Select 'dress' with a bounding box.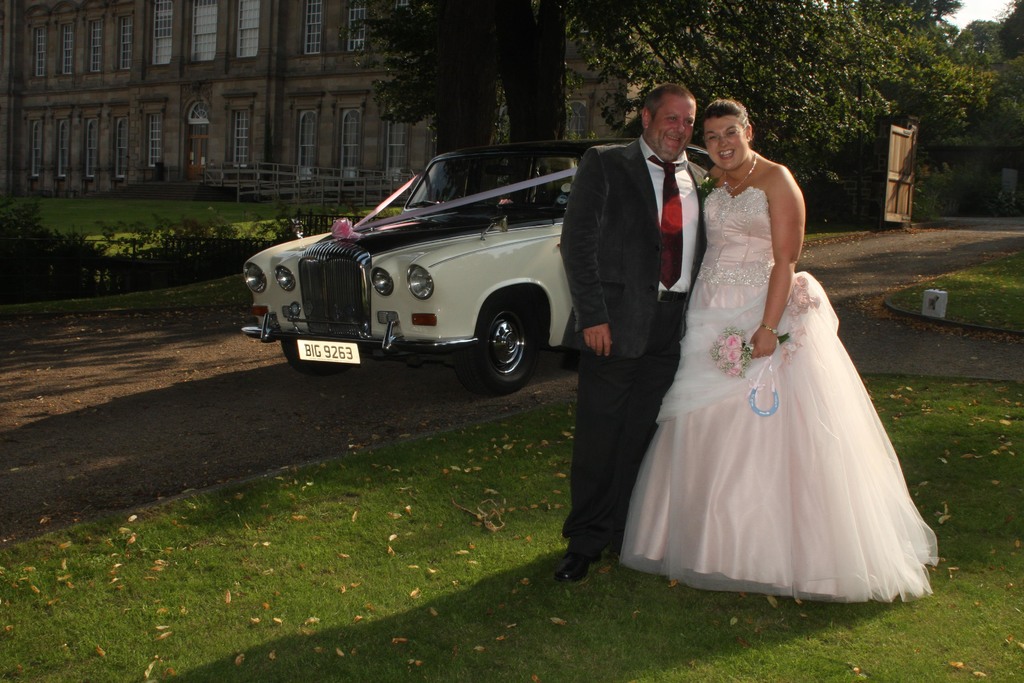
620:186:938:603.
